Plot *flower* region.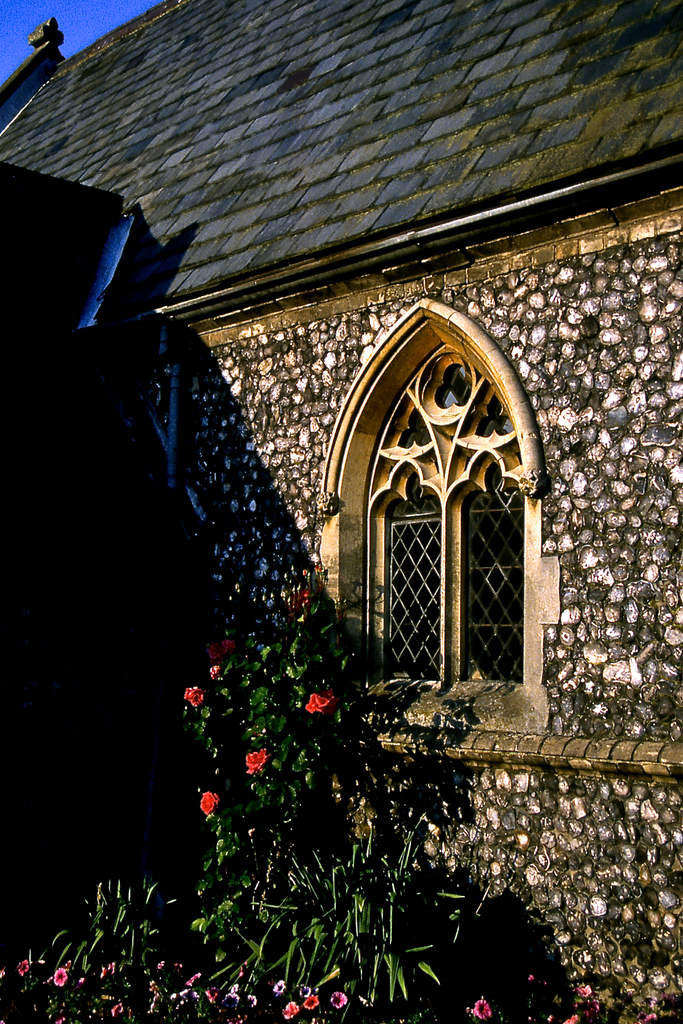
Plotted at {"left": 201, "top": 988, "right": 222, "bottom": 1007}.
